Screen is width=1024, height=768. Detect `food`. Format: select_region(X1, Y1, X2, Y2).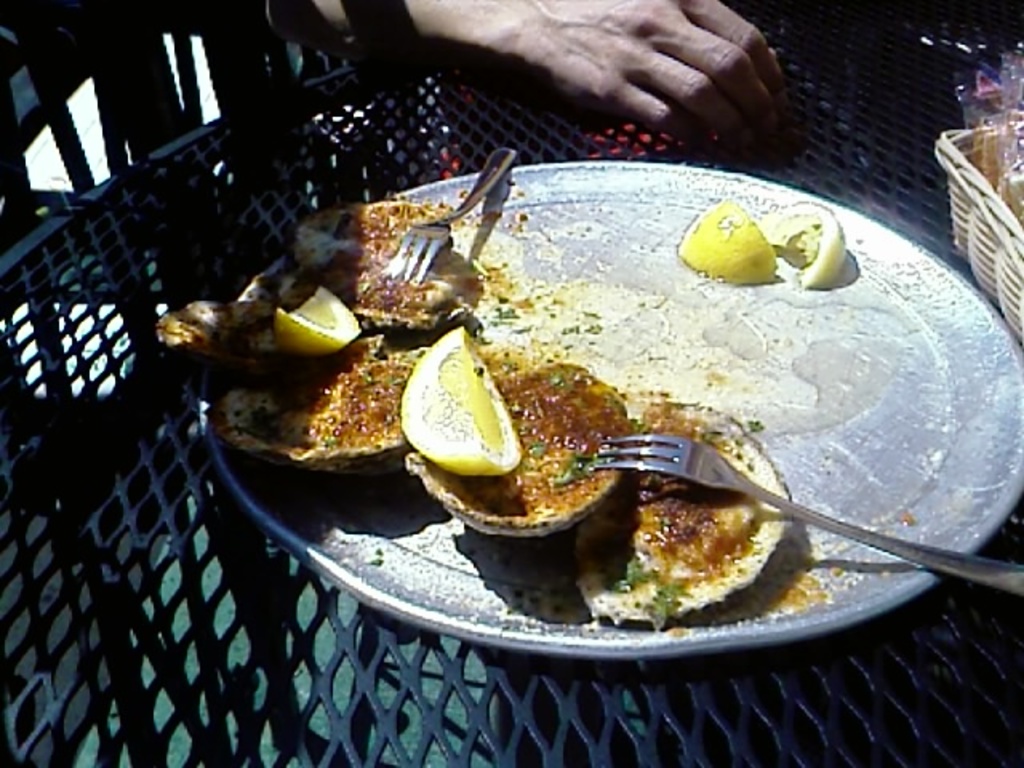
select_region(155, 299, 379, 376).
